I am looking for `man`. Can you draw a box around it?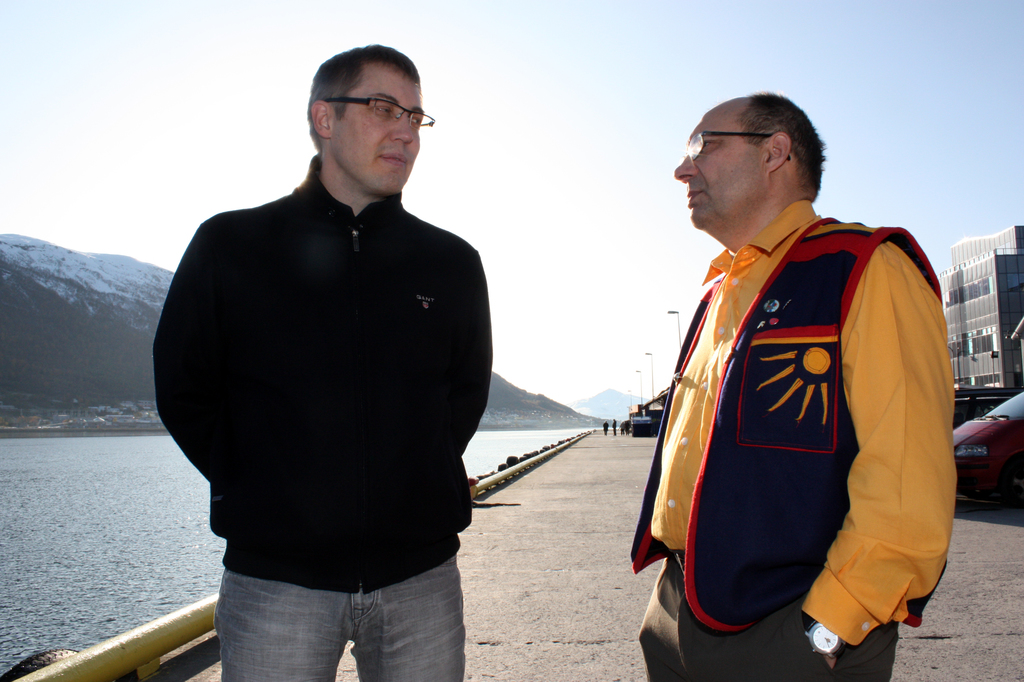
Sure, the bounding box is (167, 33, 520, 666).
